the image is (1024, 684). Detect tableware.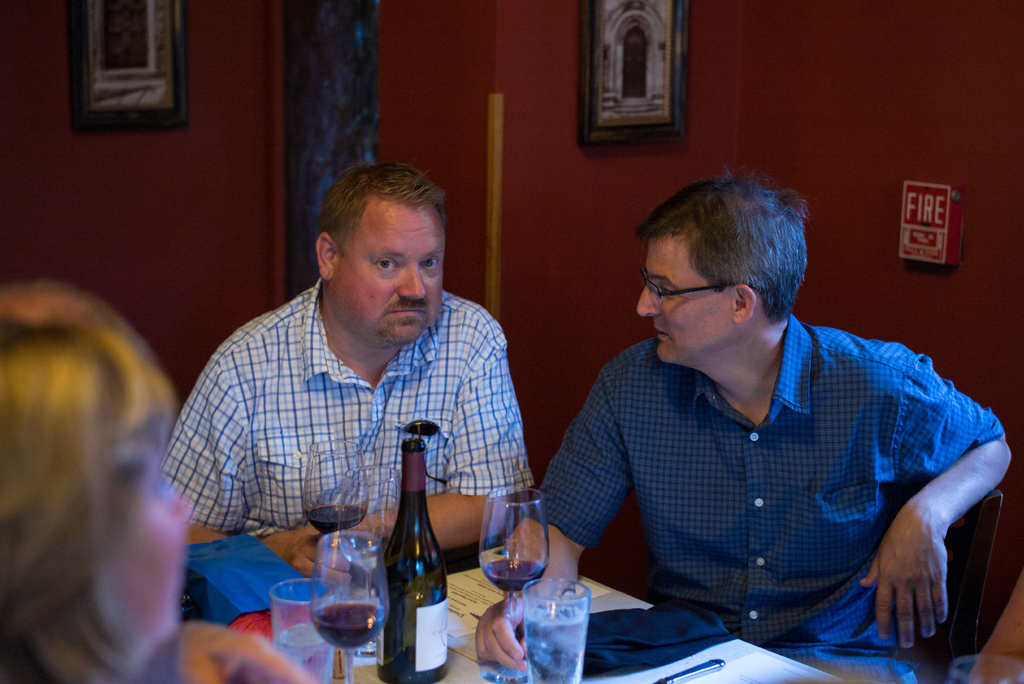
Detection: 316 531 386 683.
